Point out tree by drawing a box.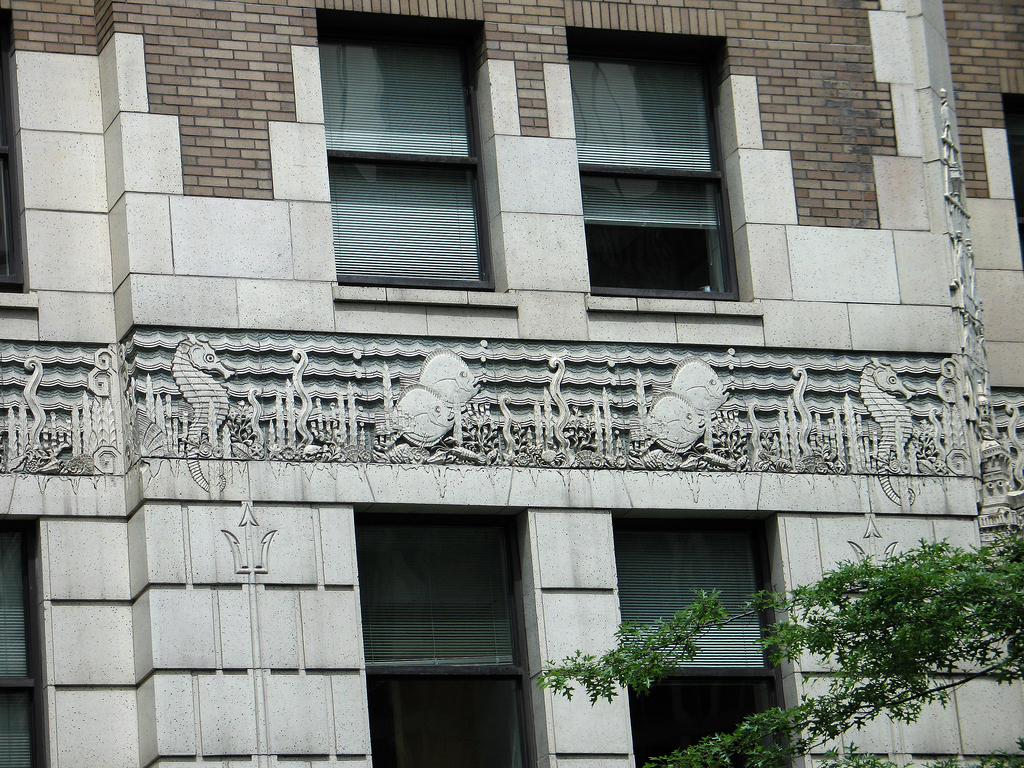
rect(538, 530, 1023, 767).
